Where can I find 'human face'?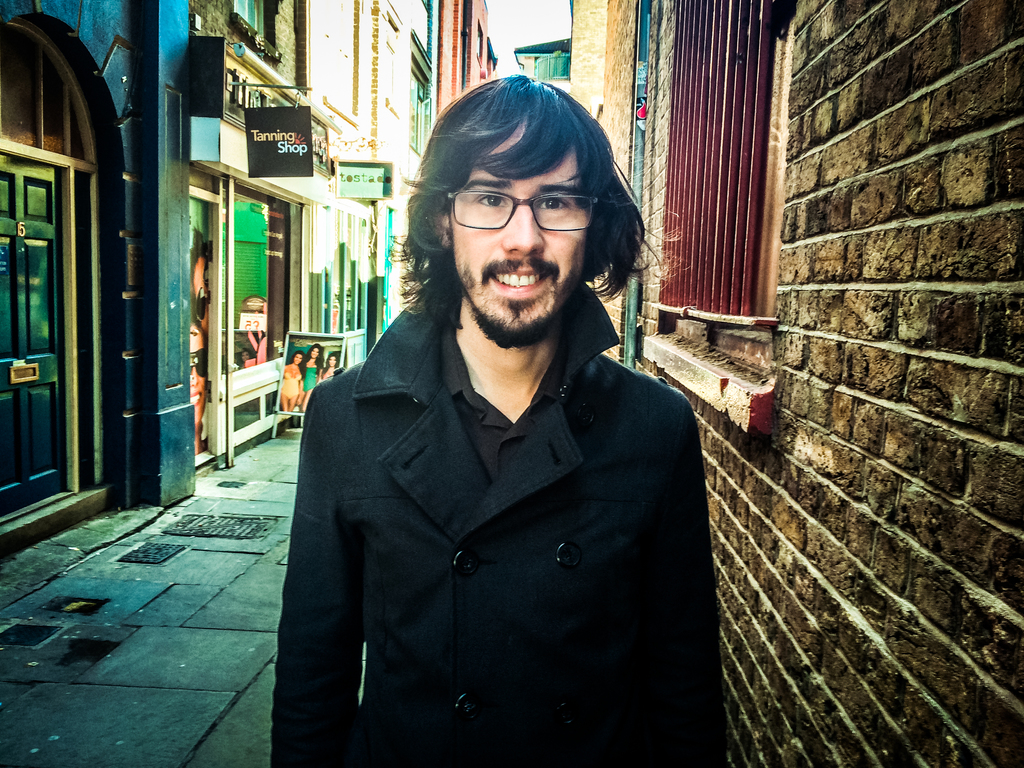
You can find it at 310, 346, 321, 358.
